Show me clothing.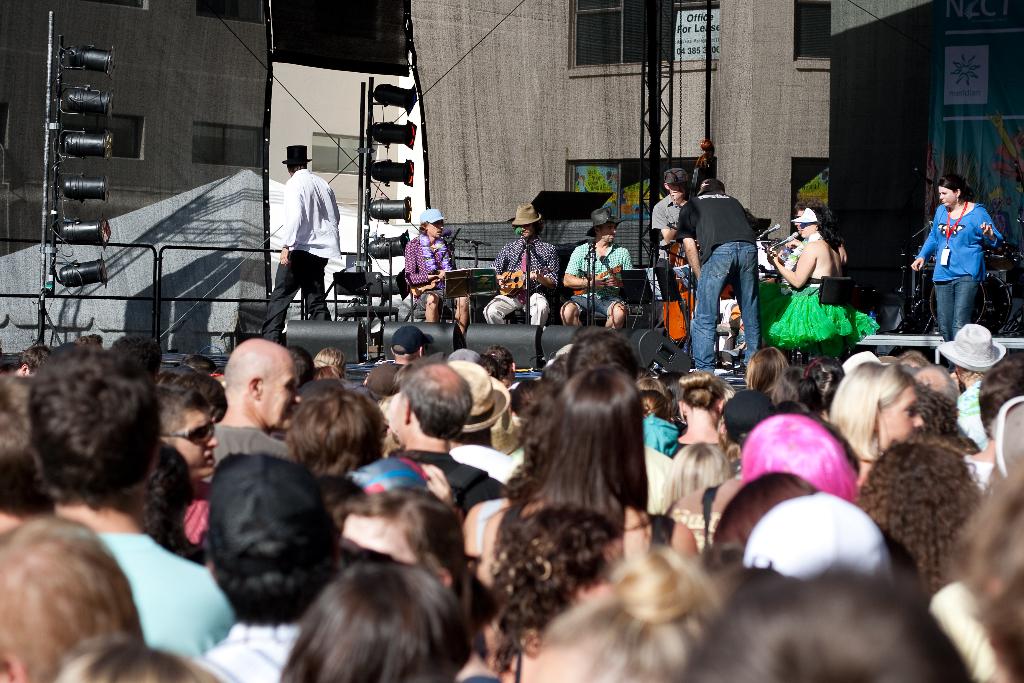
clothing is here: x1=399 y1=233 x2=460 y2=315.
